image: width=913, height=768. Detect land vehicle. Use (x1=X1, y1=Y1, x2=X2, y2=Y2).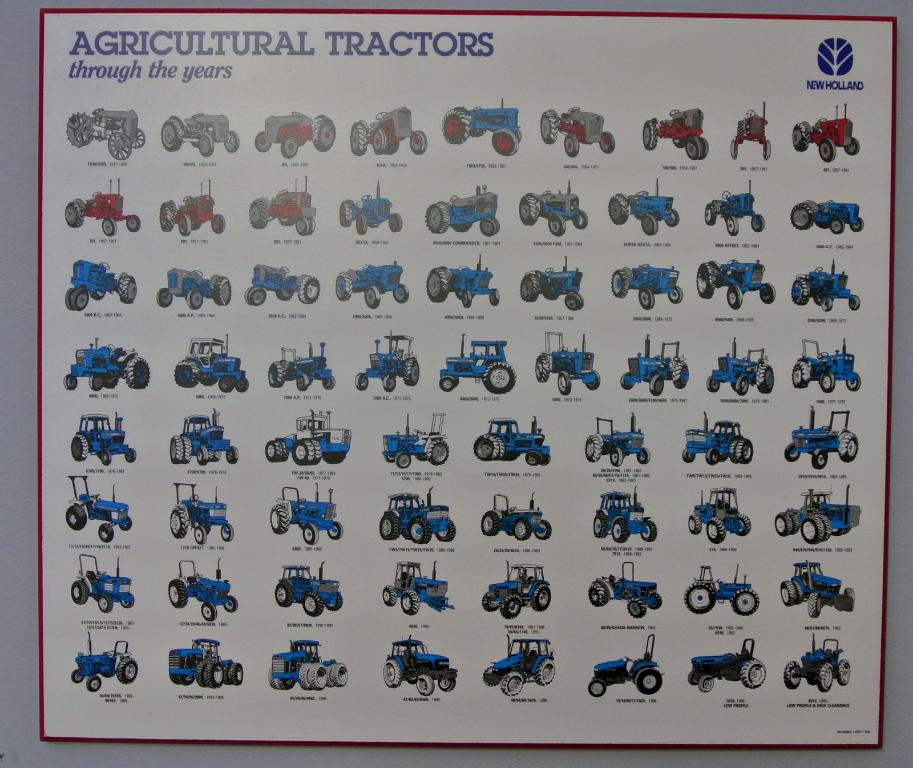
(x1=334, y1=260, x2=409, y2=310).
